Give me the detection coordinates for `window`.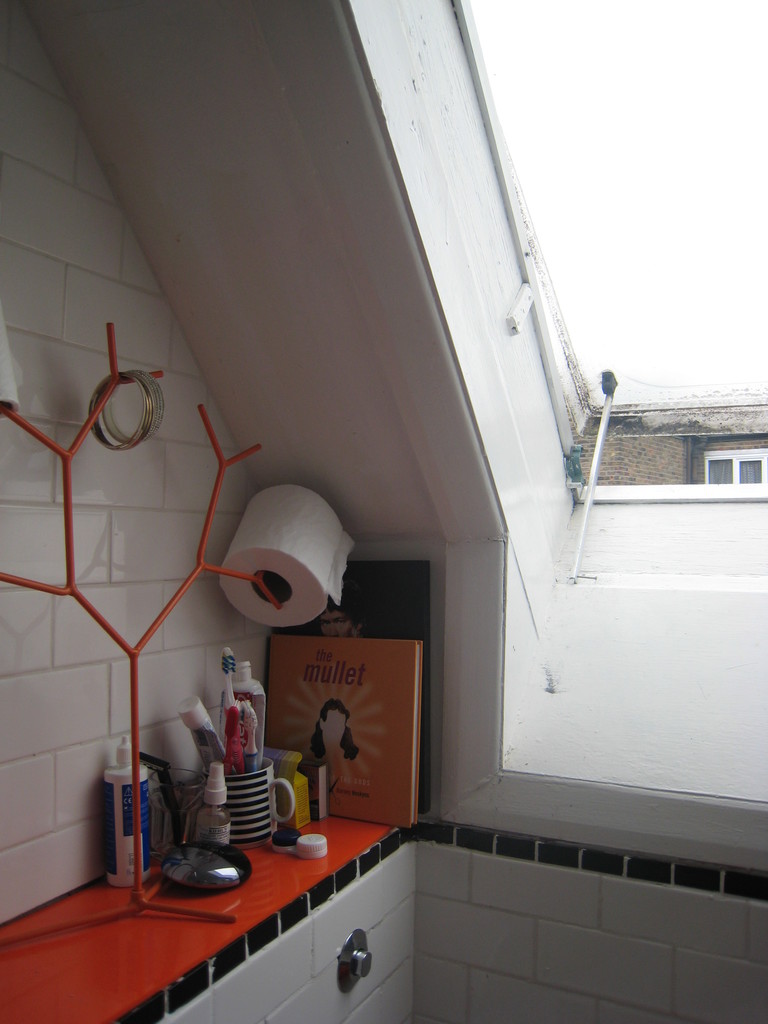
(x1=689, y1=436, x2=767, y2=488).
